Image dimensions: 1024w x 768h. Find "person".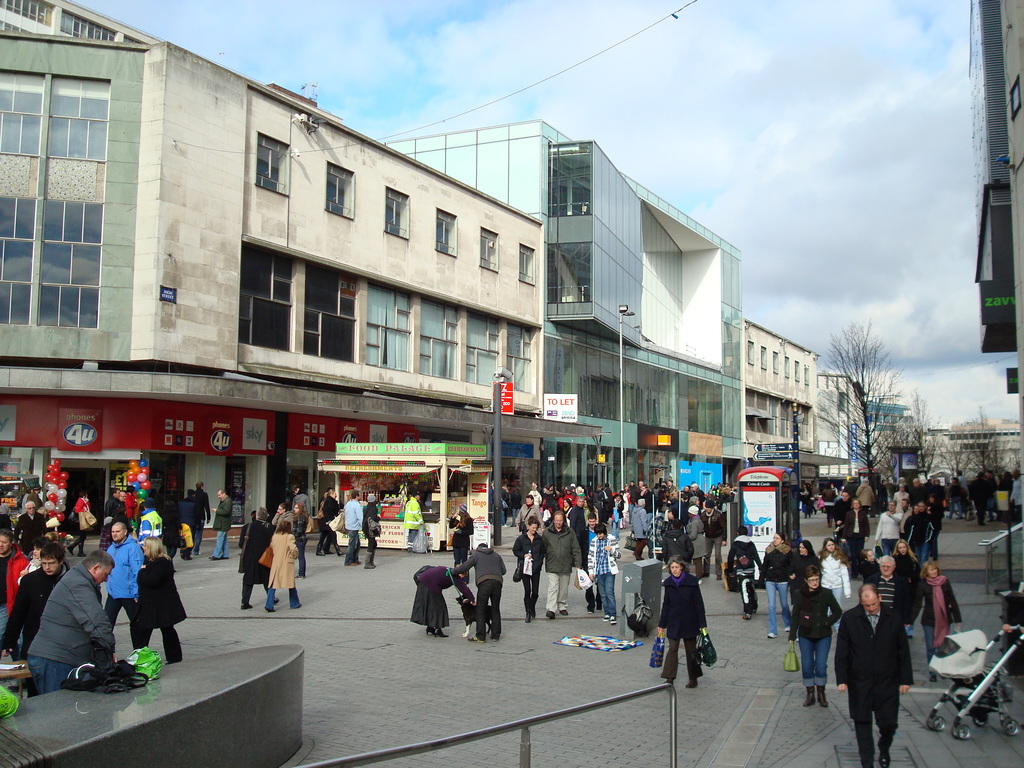
<region>401, 488, 427, 550</region>.
